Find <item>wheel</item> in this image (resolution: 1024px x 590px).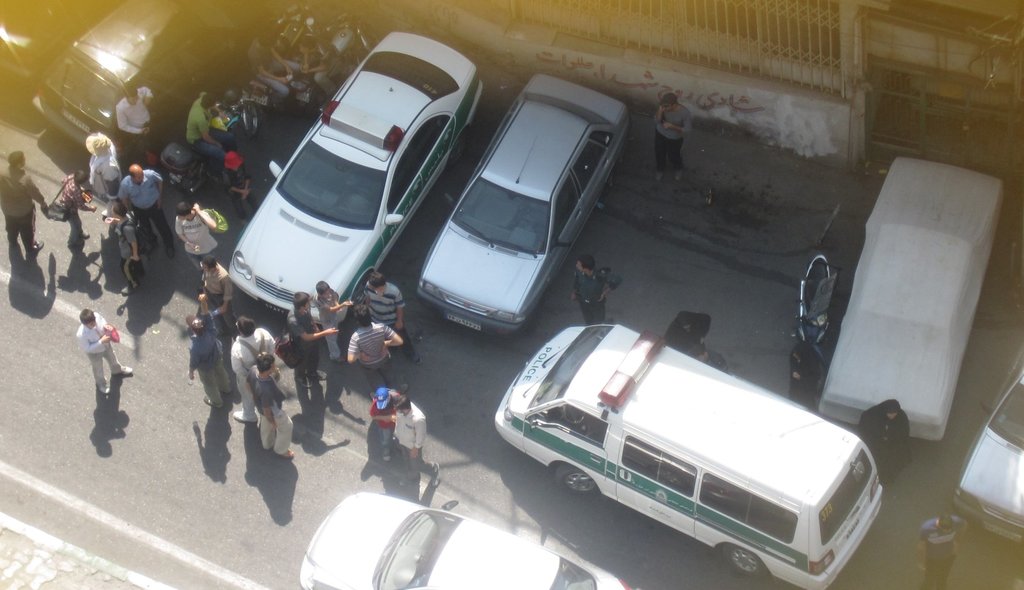
bbox=(242, 106, 259, 143).
